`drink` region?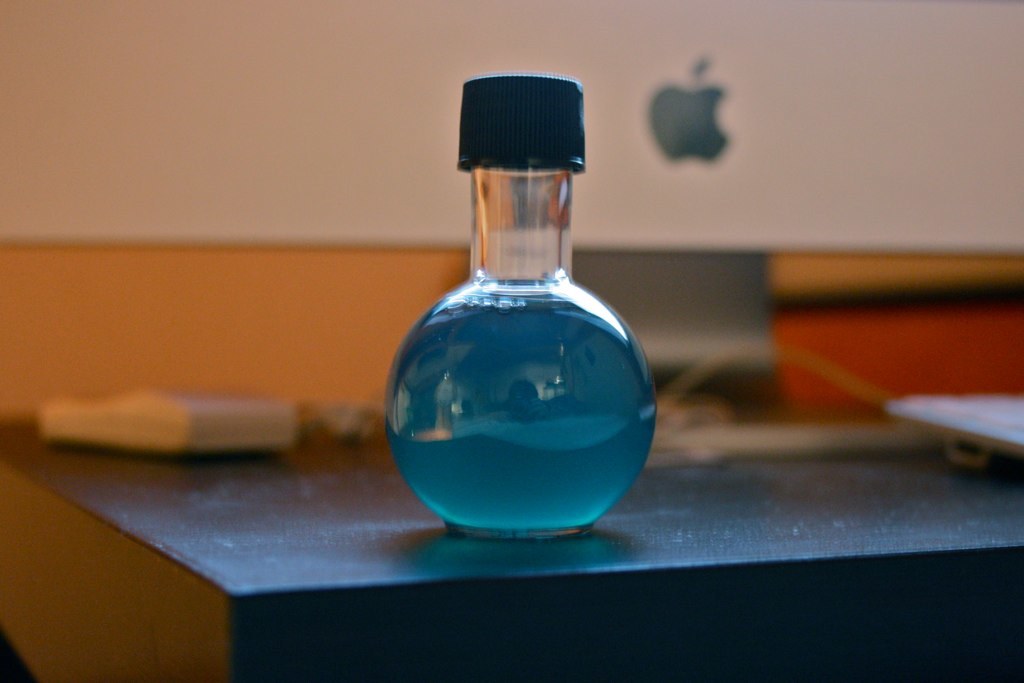
{"x1": 389, "y1": 280, "x2": 658, "y2": 528}
